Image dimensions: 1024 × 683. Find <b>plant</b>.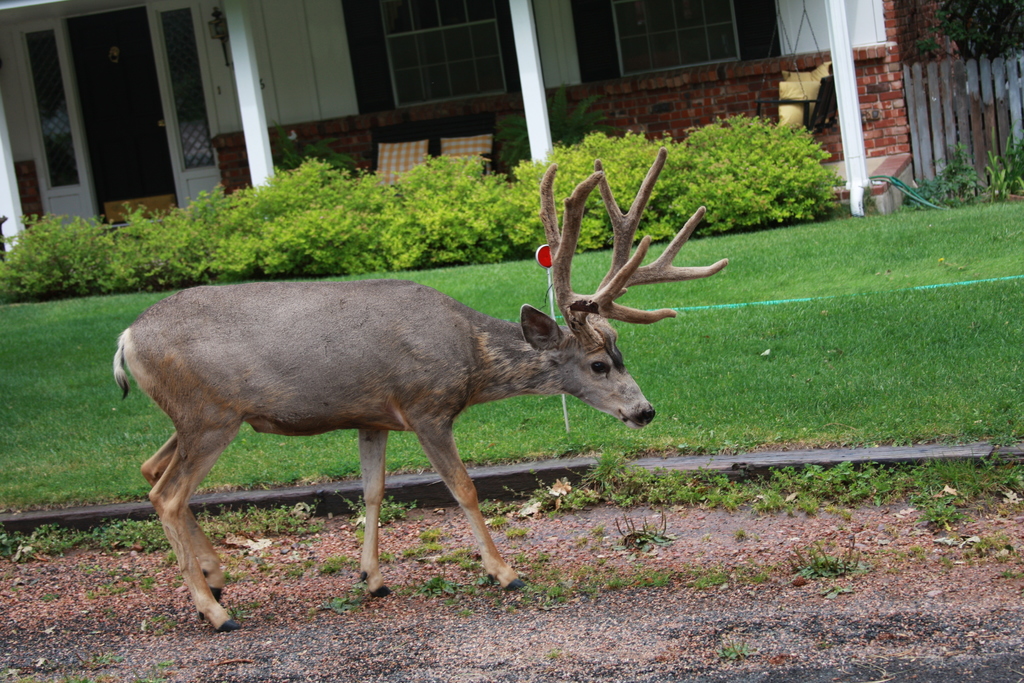
(986,441,1020,511).
